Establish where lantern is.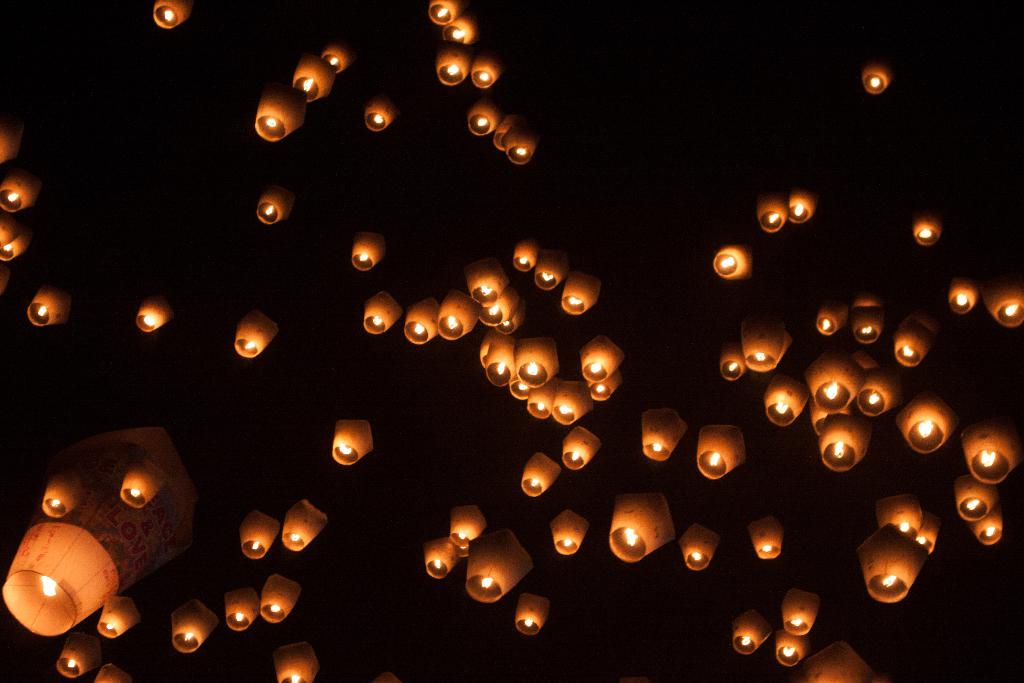
Established at Rect(968, 512, 1000, 543).
